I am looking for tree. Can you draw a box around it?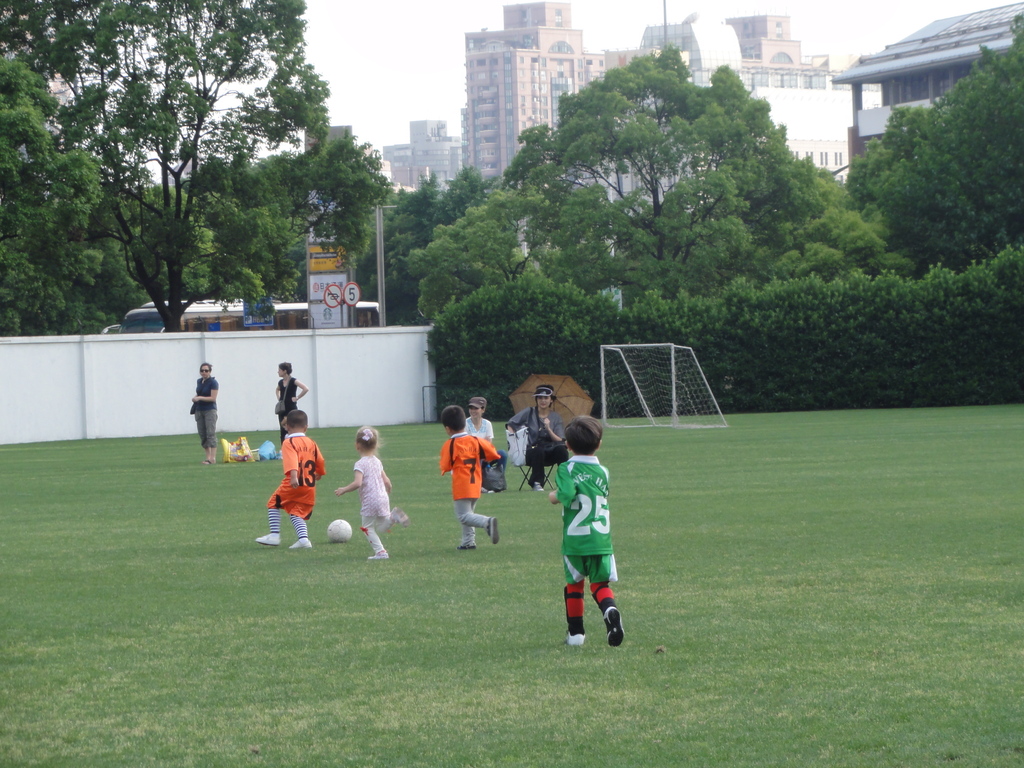
Sure, the bounding box is <bbox>80, 170, 180, 314</bbox>.
